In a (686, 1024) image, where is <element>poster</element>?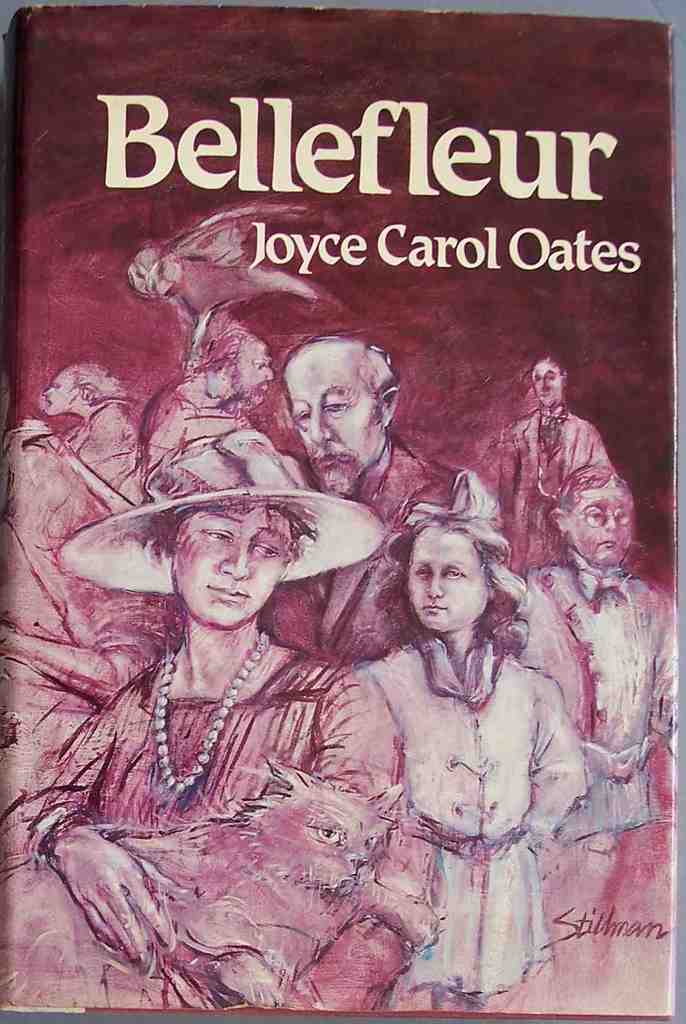
x1=0, y1=0, x2=685, y2=1023.
